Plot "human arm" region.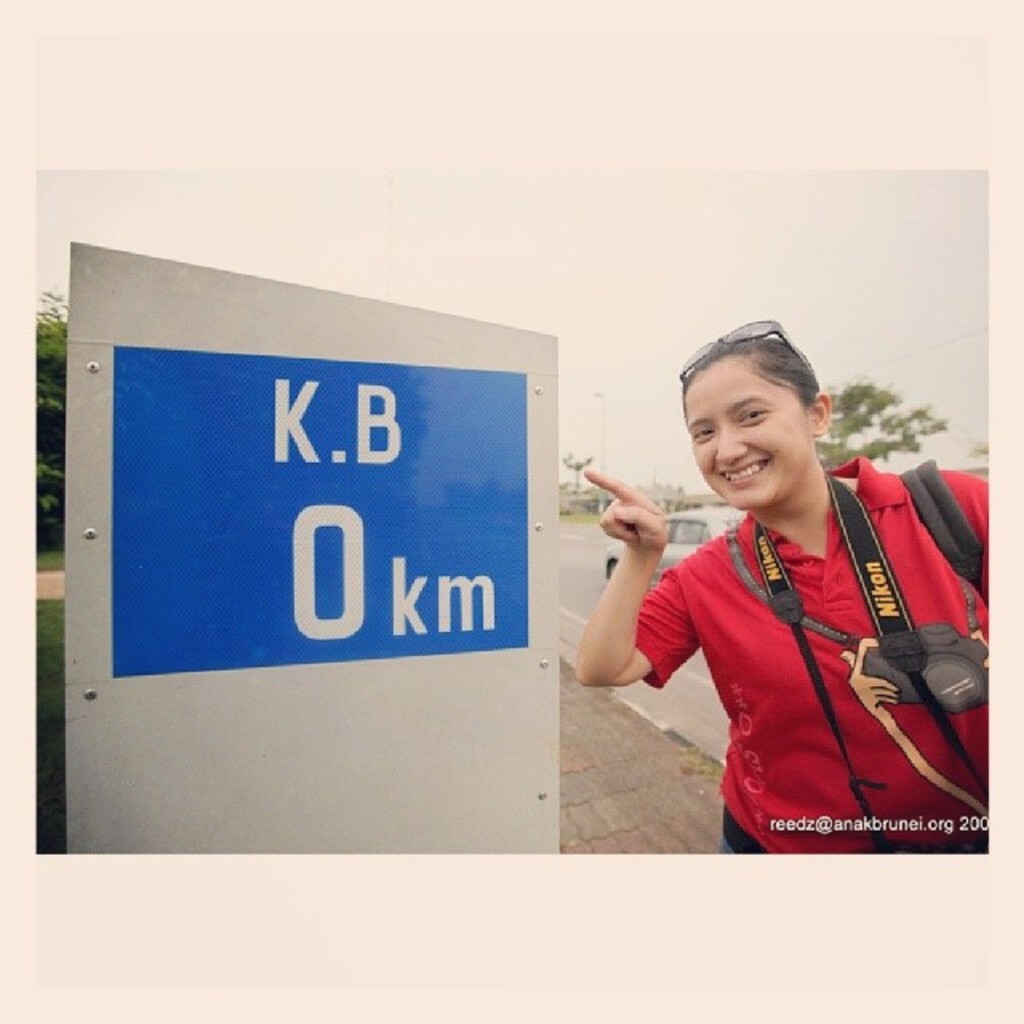
Plotted at 979, 482, 990, 552.
